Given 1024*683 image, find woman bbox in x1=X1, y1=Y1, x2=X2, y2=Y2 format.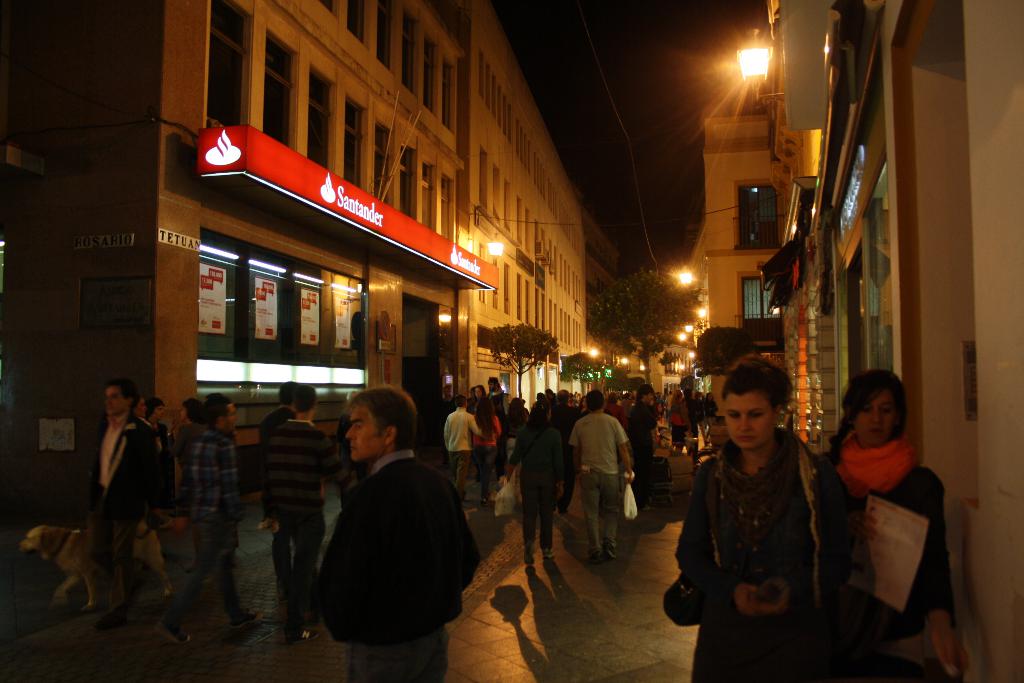
x1=661, y1=359, x2=842, y2=673.
